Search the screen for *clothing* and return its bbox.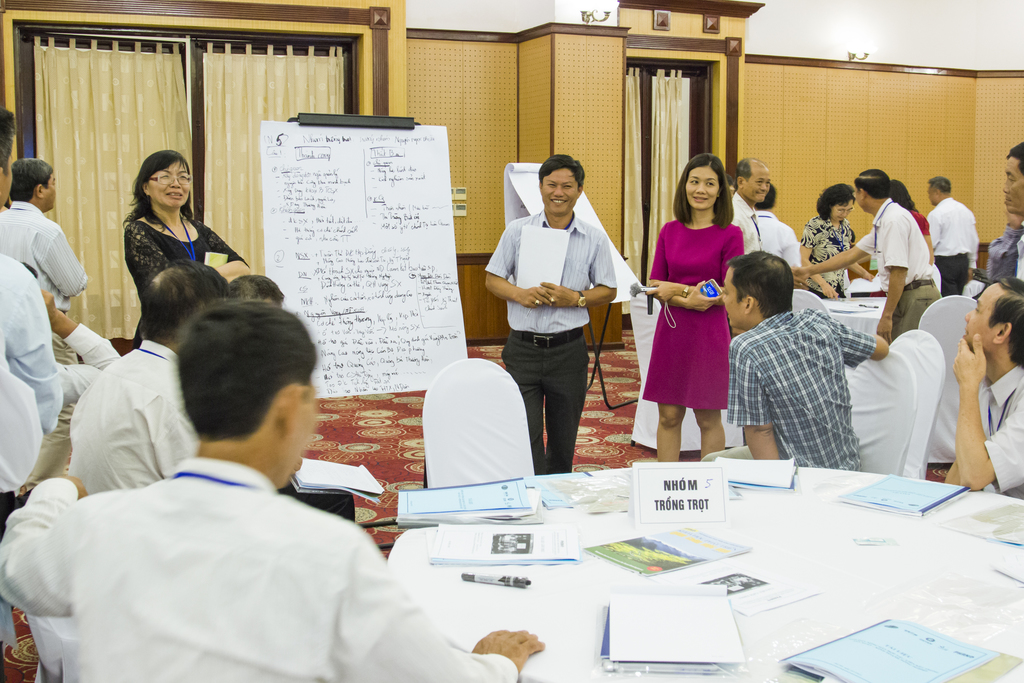
Found: (x1=486, y1=204, x2=614, y2=475).
